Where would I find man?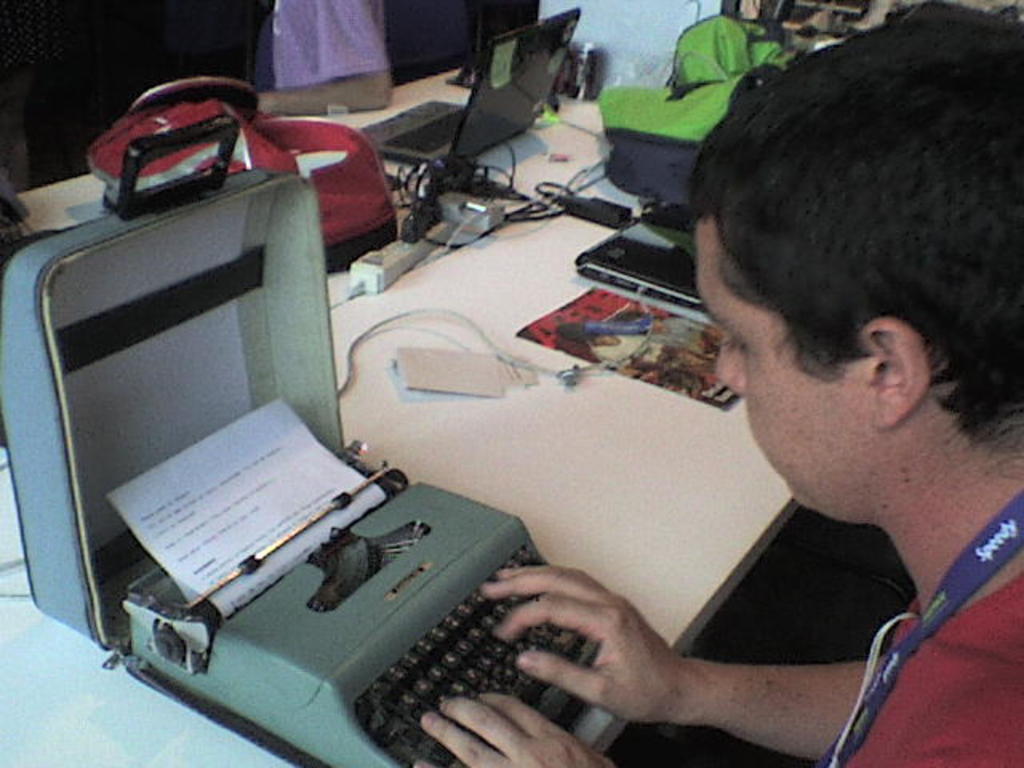
At <box>269,101,957,731</box>.
